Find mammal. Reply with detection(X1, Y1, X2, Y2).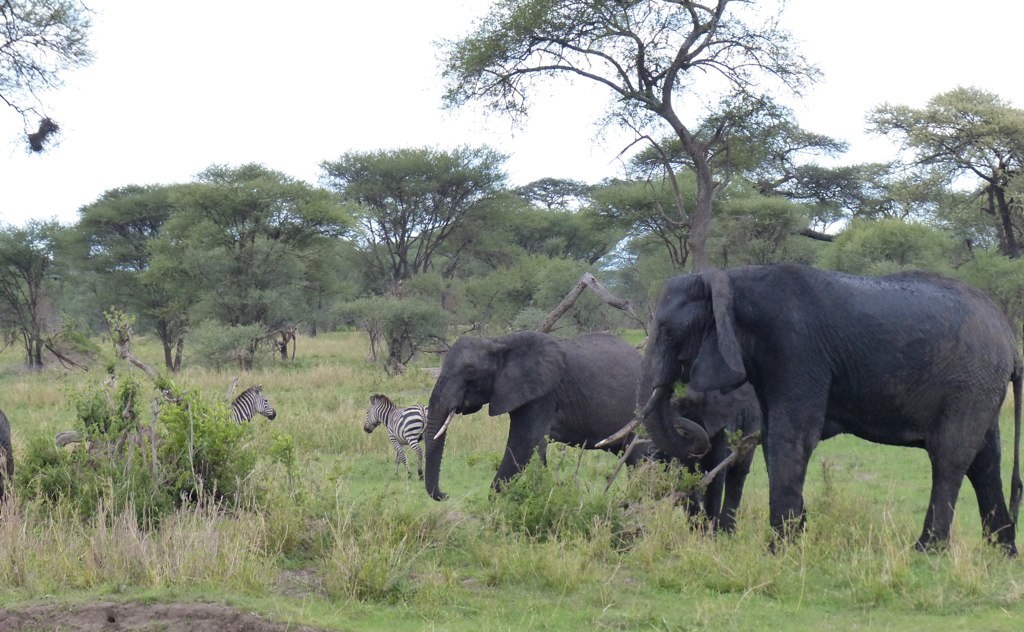
detection(0, 406, 16, 501).
